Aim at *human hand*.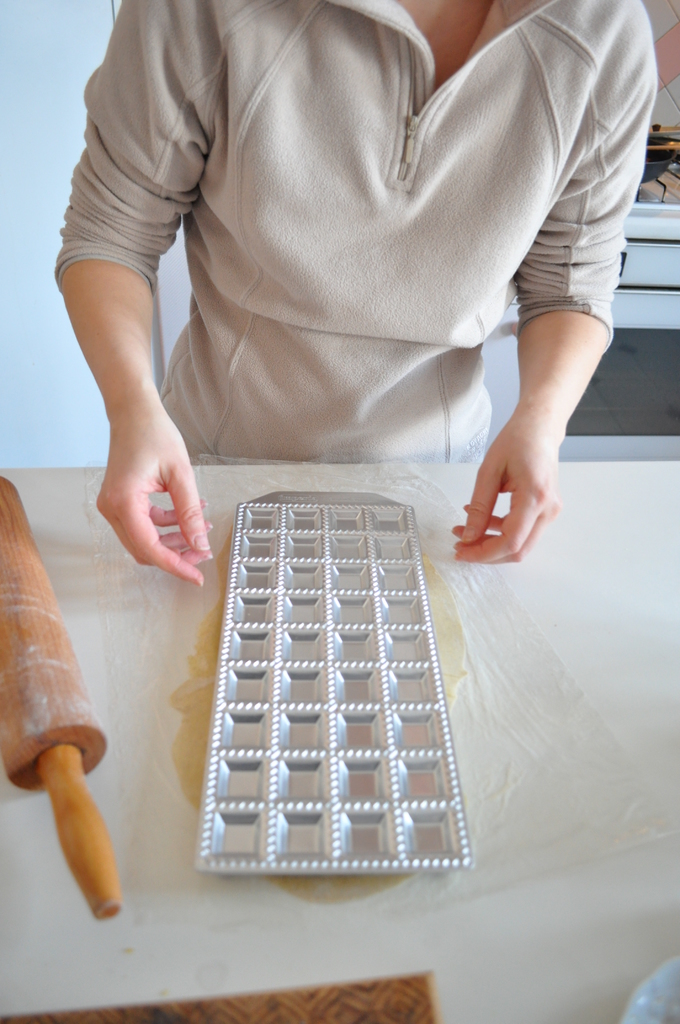
Aimed at left=446, top=405, right=565, bottom=564.
